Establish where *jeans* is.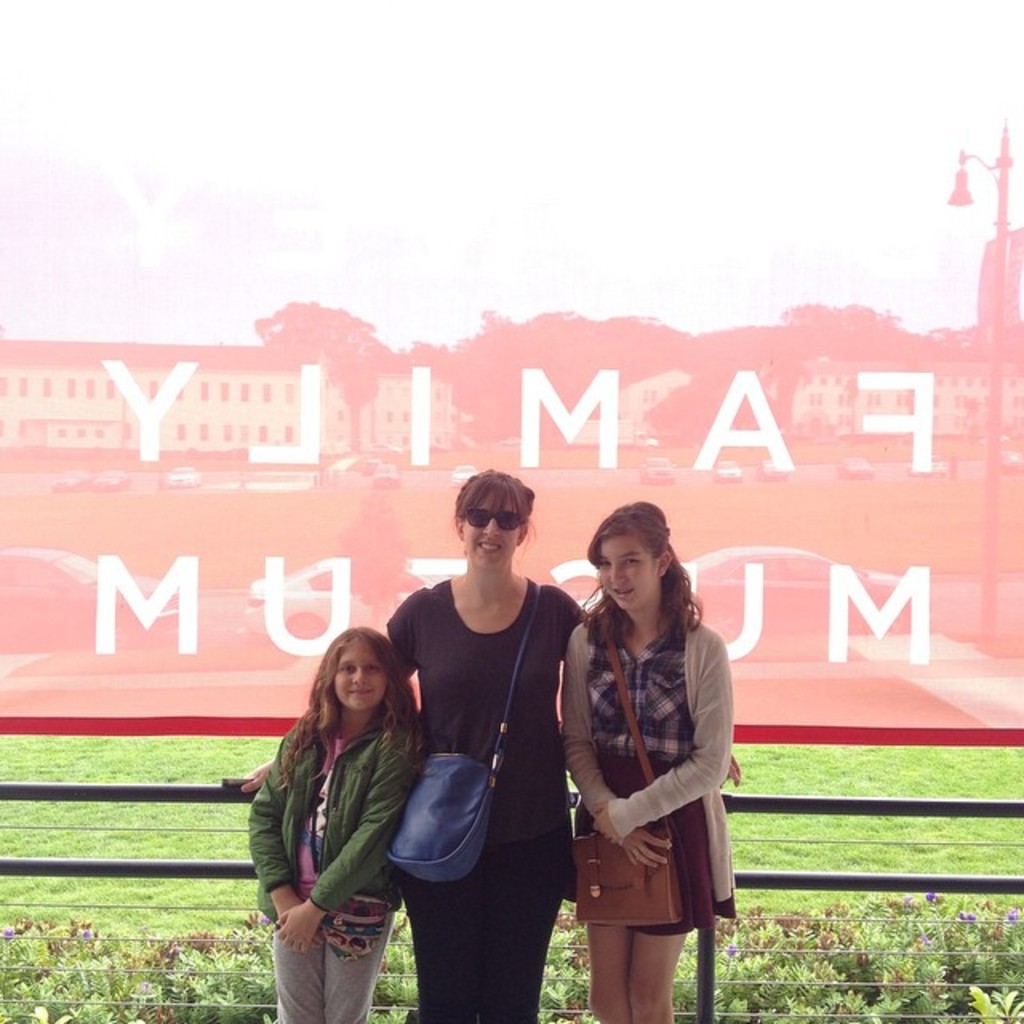
Established at {"x1": 398, "y1": 813, "x2": 574, "y2": 1022}.
